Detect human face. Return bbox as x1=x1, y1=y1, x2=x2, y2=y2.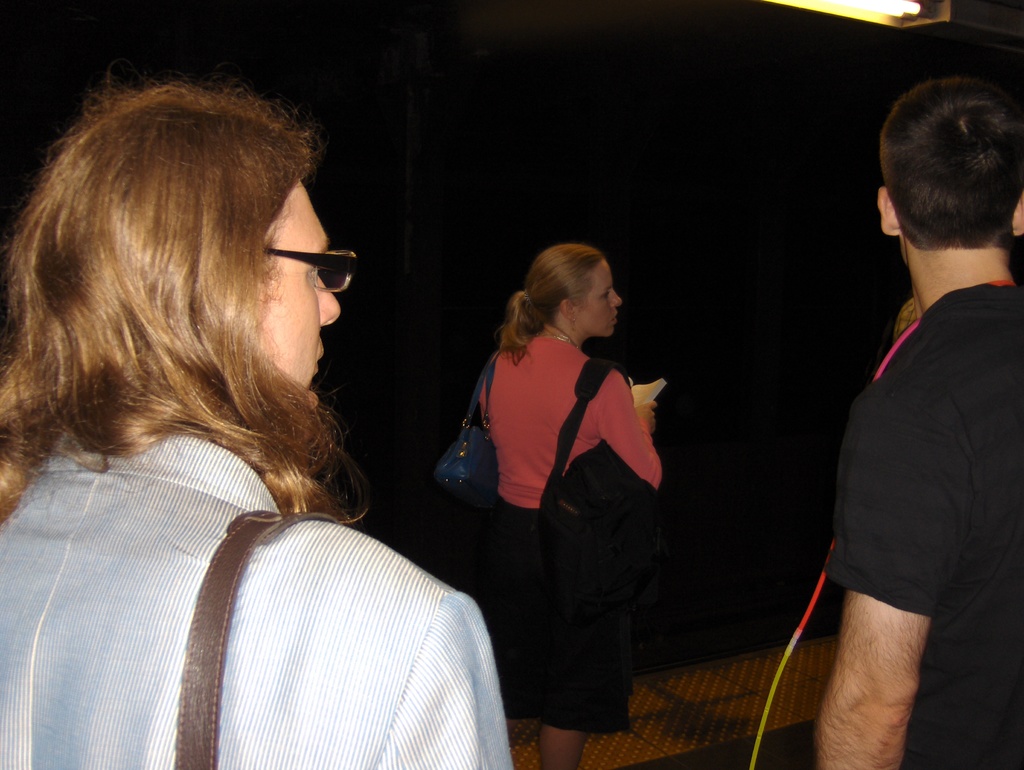
x1=571, y1=260, x2=628, y2=339.
